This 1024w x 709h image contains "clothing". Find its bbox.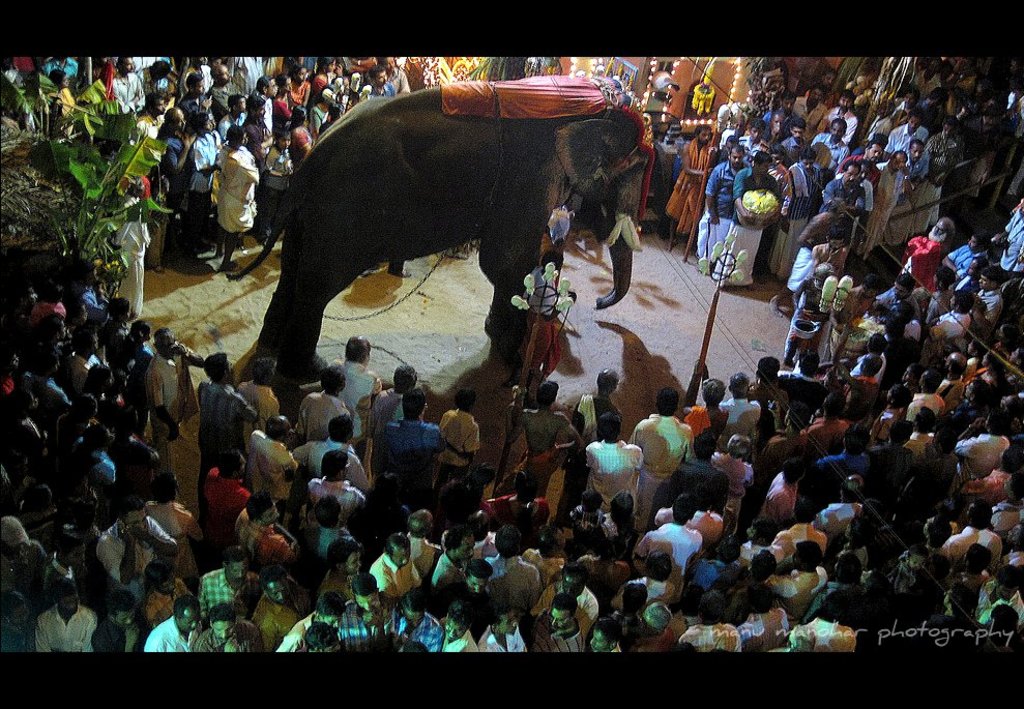
917,306,966,351.
